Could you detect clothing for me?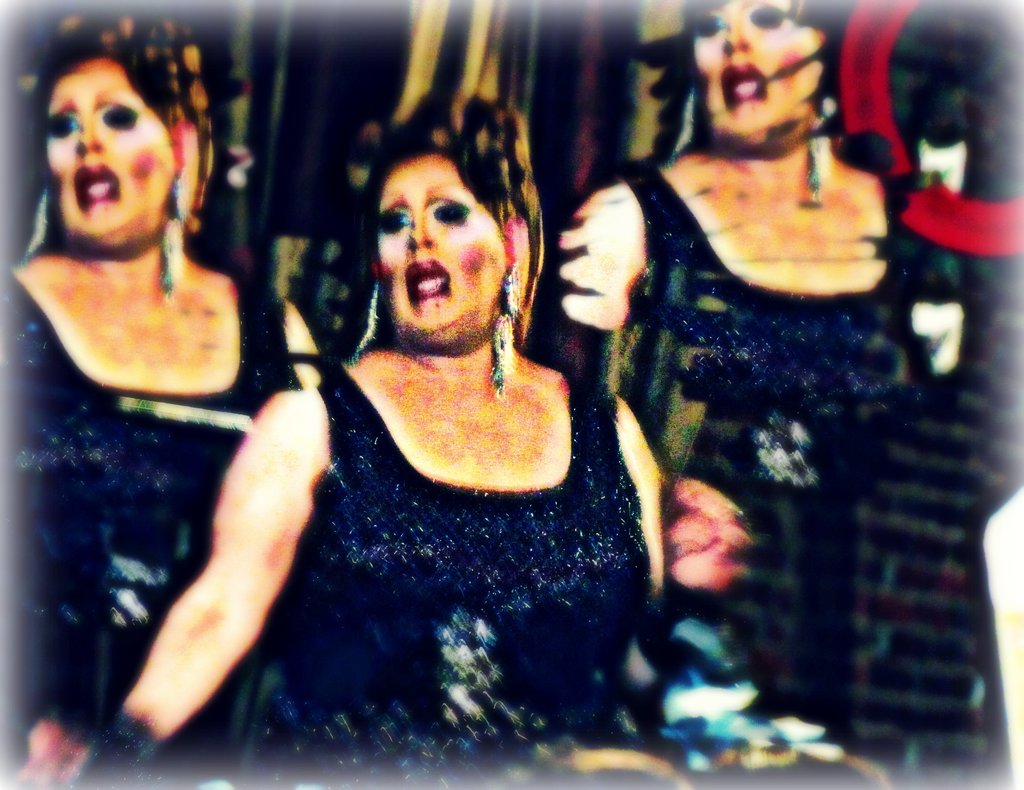
Detection result: Rect(0, 272, 303, 789).
